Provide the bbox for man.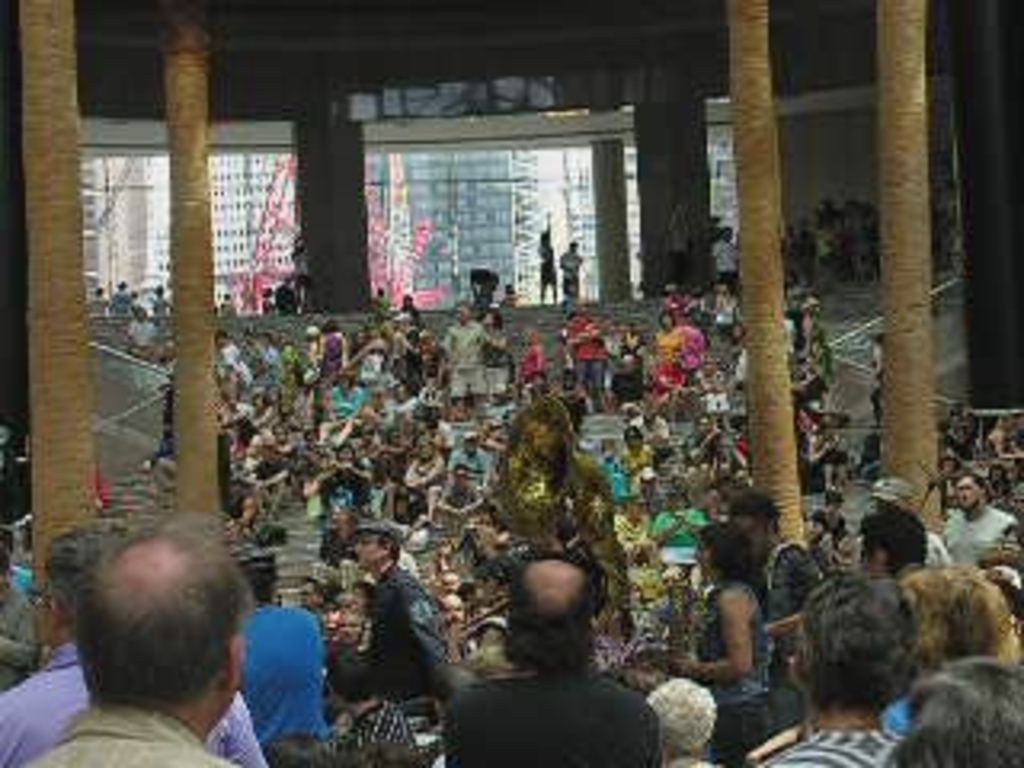
{"x1": 435, "y1": 304, "x2": 486, "y2": 368}.
